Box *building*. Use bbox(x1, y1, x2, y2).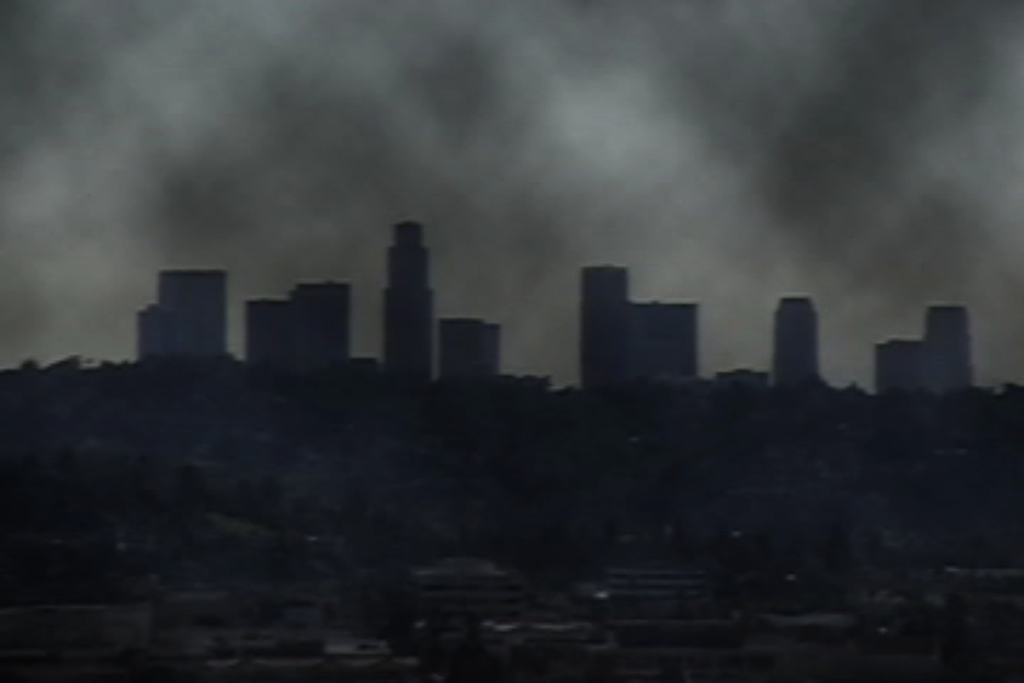
bbox(437, 327, 503, 377).
